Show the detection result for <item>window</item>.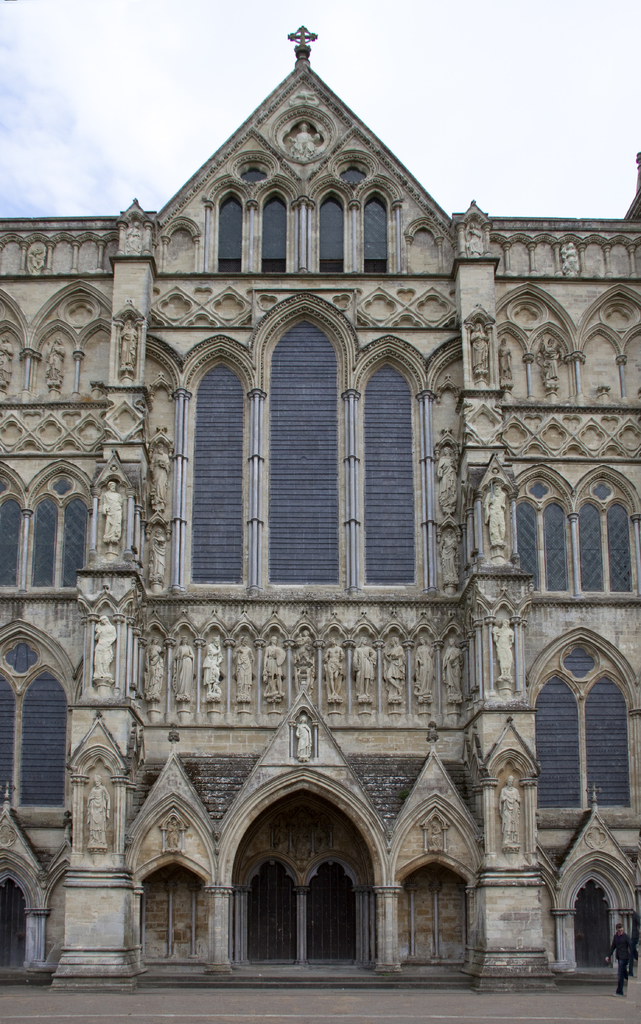
Rect(0, 471, 22, 593).
